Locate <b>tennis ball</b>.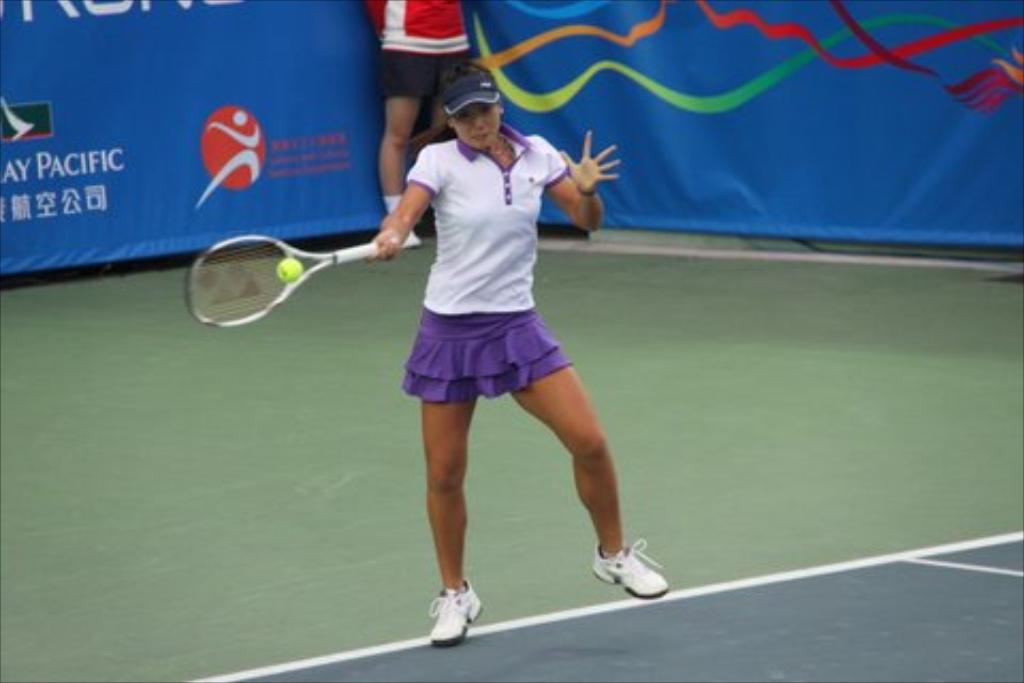
Bounding box: select_region(277, 256, 303, 280).
